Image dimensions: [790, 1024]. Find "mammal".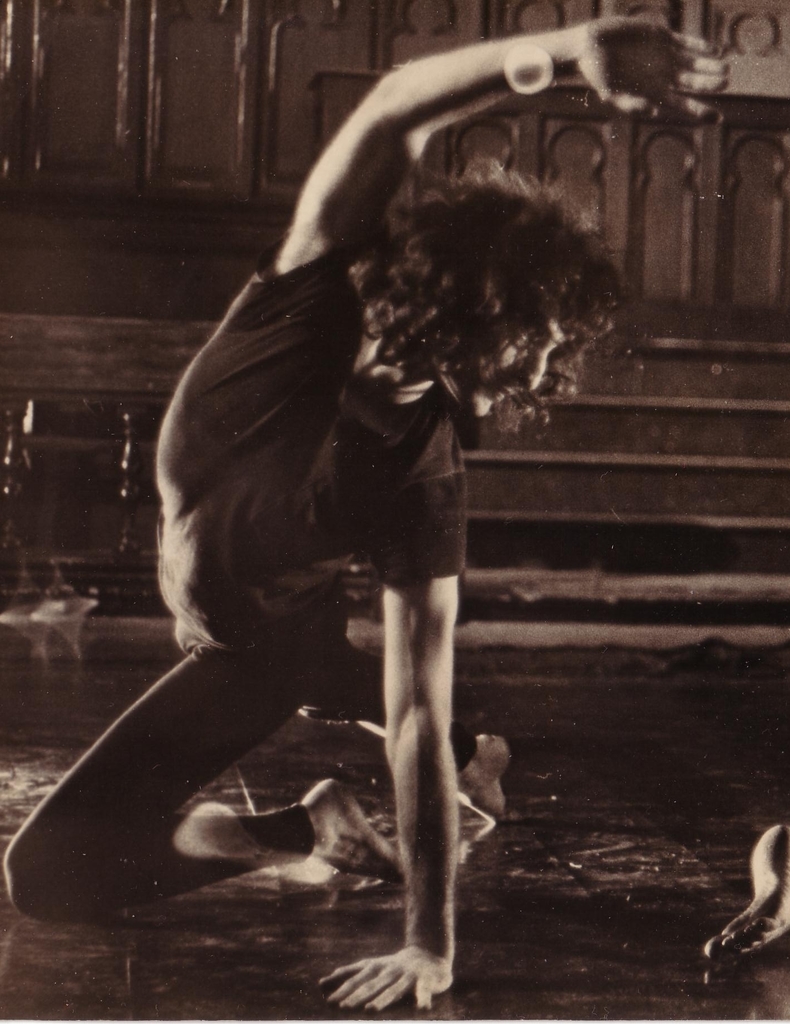
l=5, t=19, r=729, b=1023.
